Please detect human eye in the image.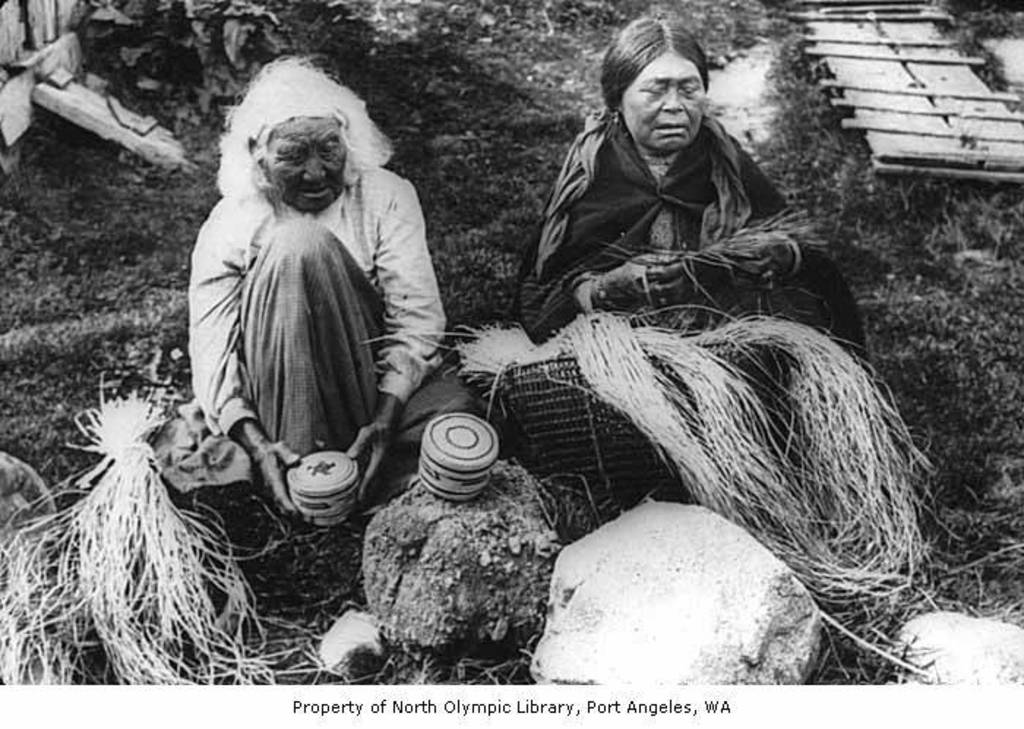
locate(279, 148, 300, 165).
